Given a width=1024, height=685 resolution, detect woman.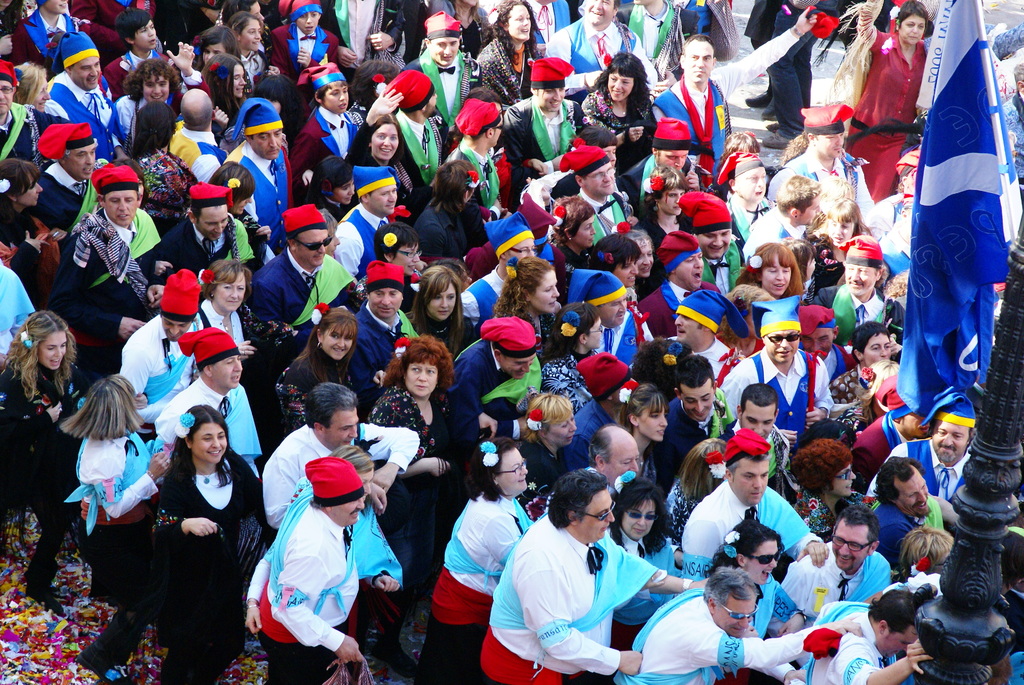
bbox=(548, 195, 598, 275).
